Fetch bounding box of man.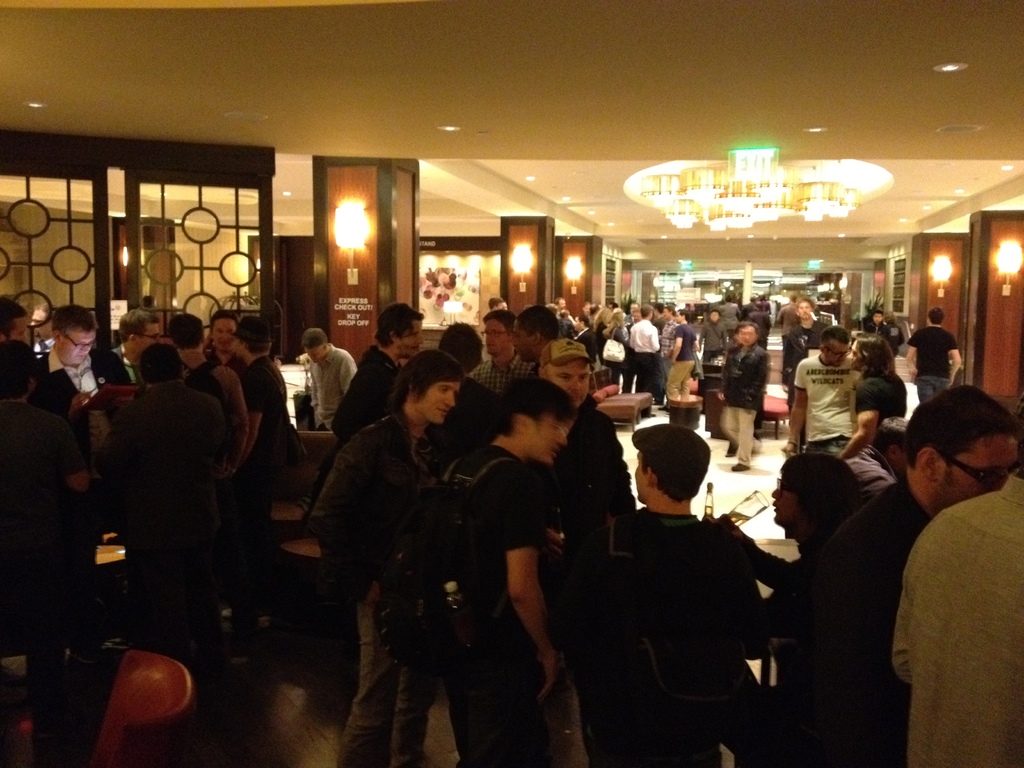
Bbox: (x1=781, y1=323, x2=863, y2=458).
